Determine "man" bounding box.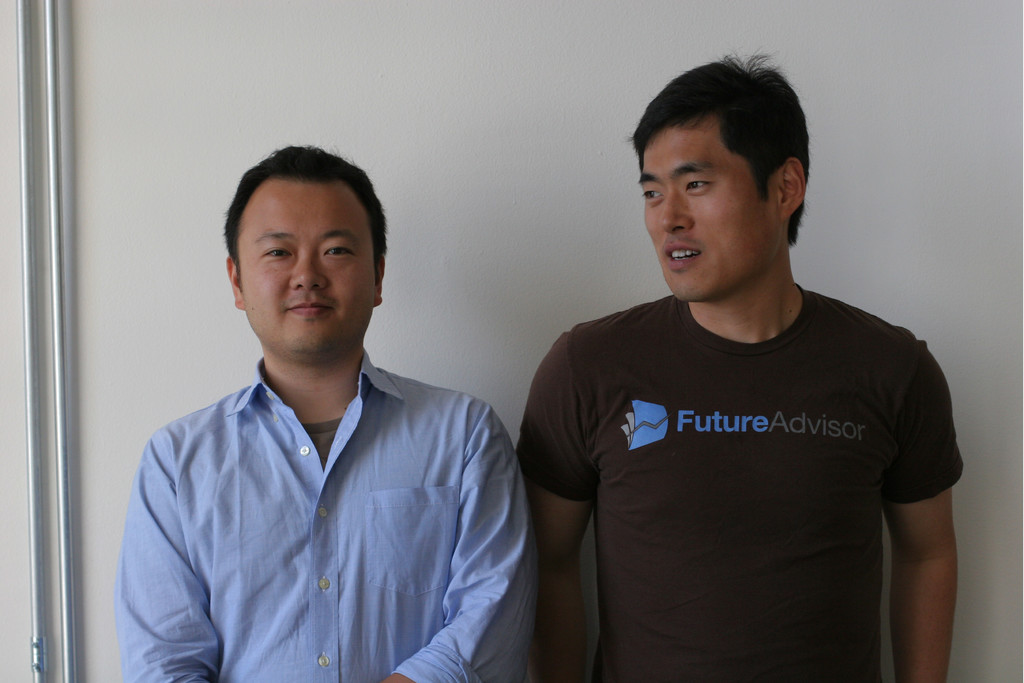
Determined: {"x1": 518, "y1": 43, "x2": 963, "y2": 682}.
